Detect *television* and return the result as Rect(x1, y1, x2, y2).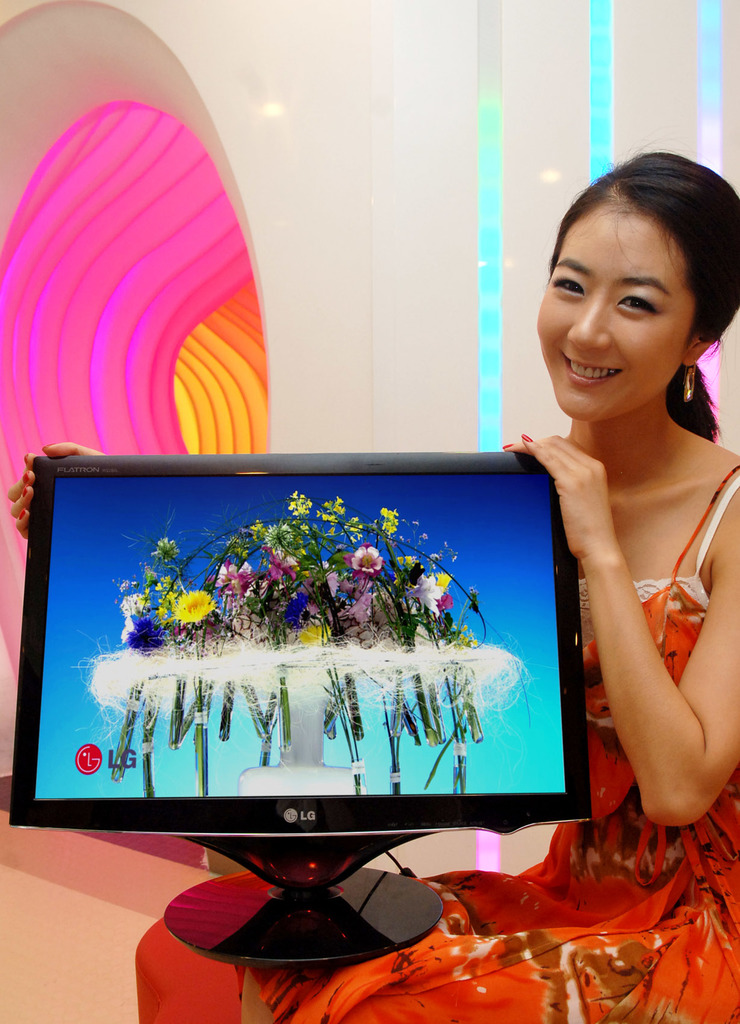
Rect(8, 444, 599, 962).
